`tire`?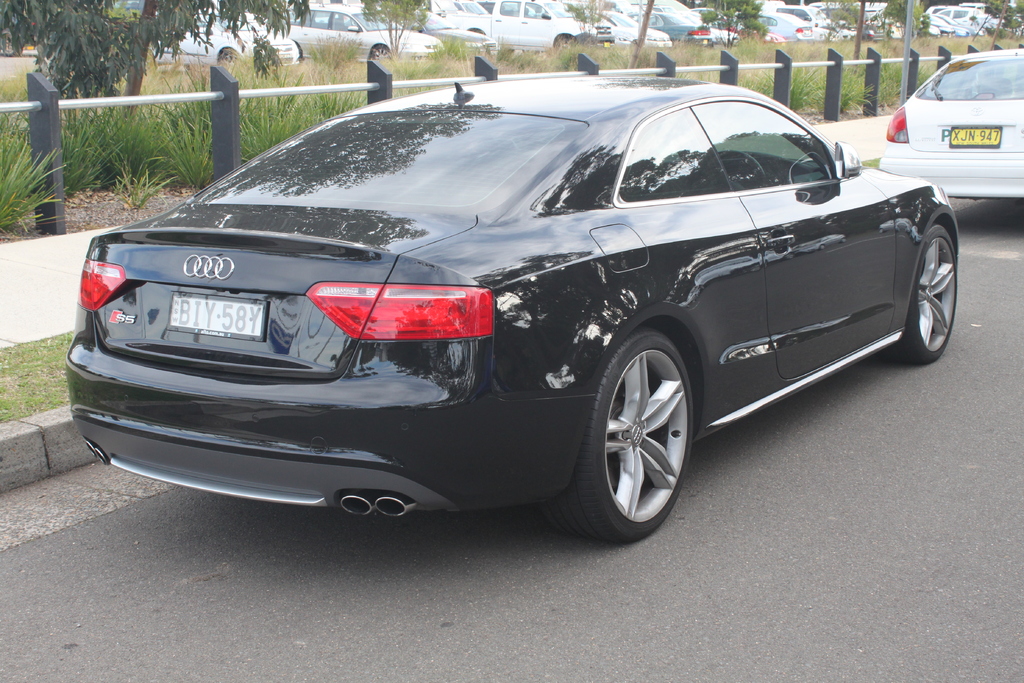
(left=570, top=327, right=714, bottom=545)
